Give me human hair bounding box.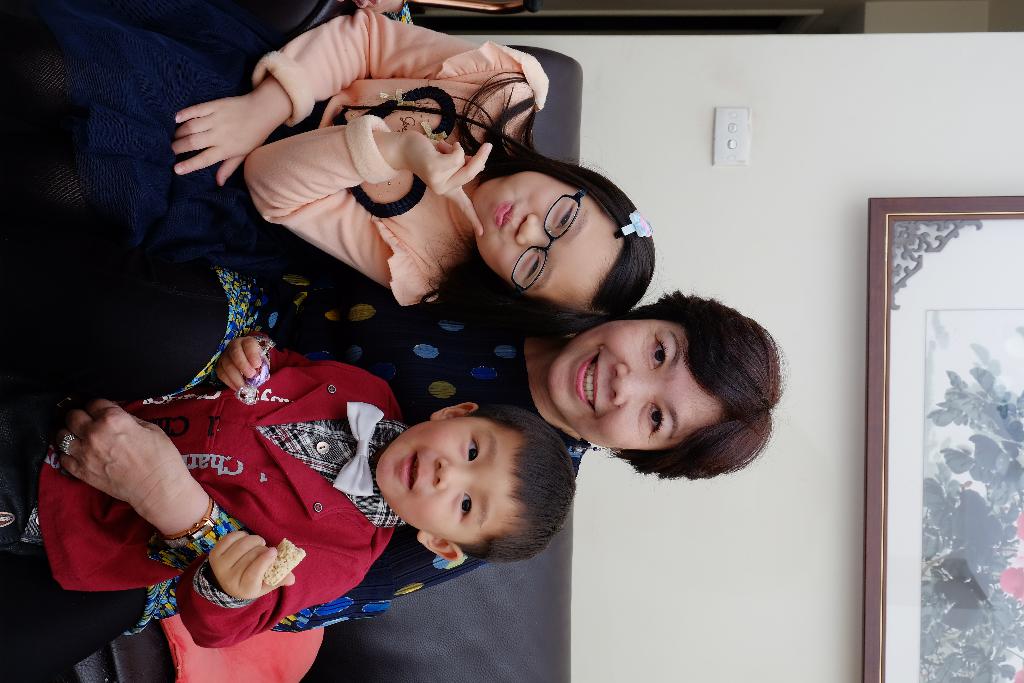
[left=340, top=69, right=652, bottom=344].
